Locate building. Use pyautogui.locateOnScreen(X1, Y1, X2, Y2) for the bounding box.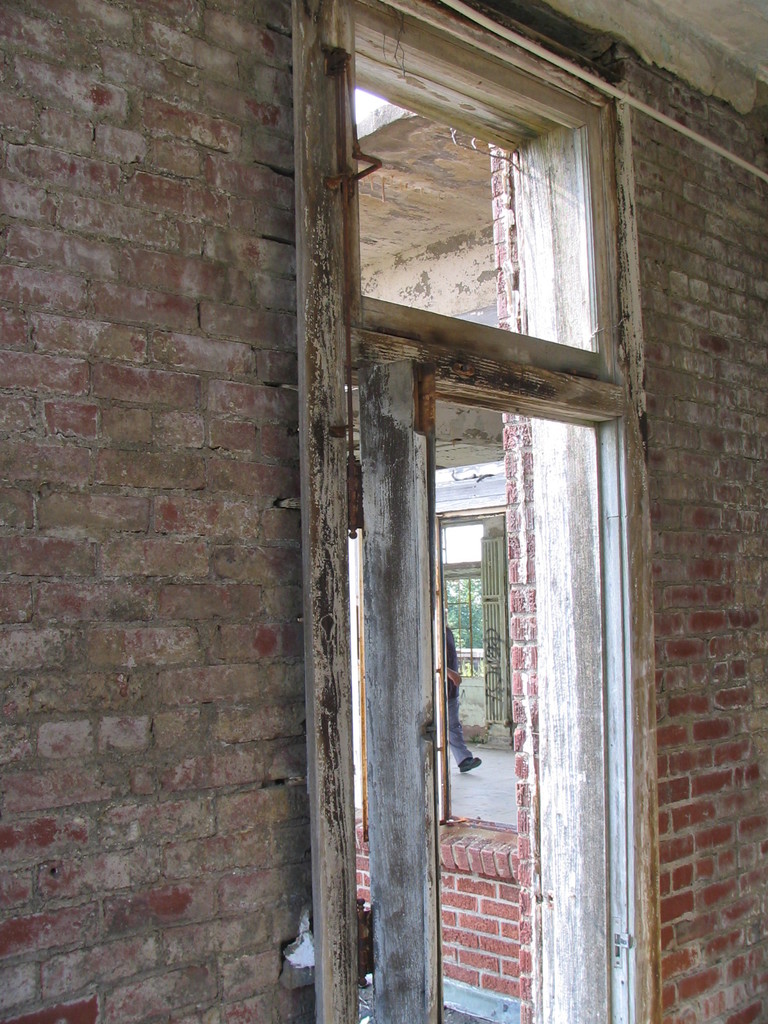
pyautogui.locateOnScreen(1, 0, 767, 1023).
